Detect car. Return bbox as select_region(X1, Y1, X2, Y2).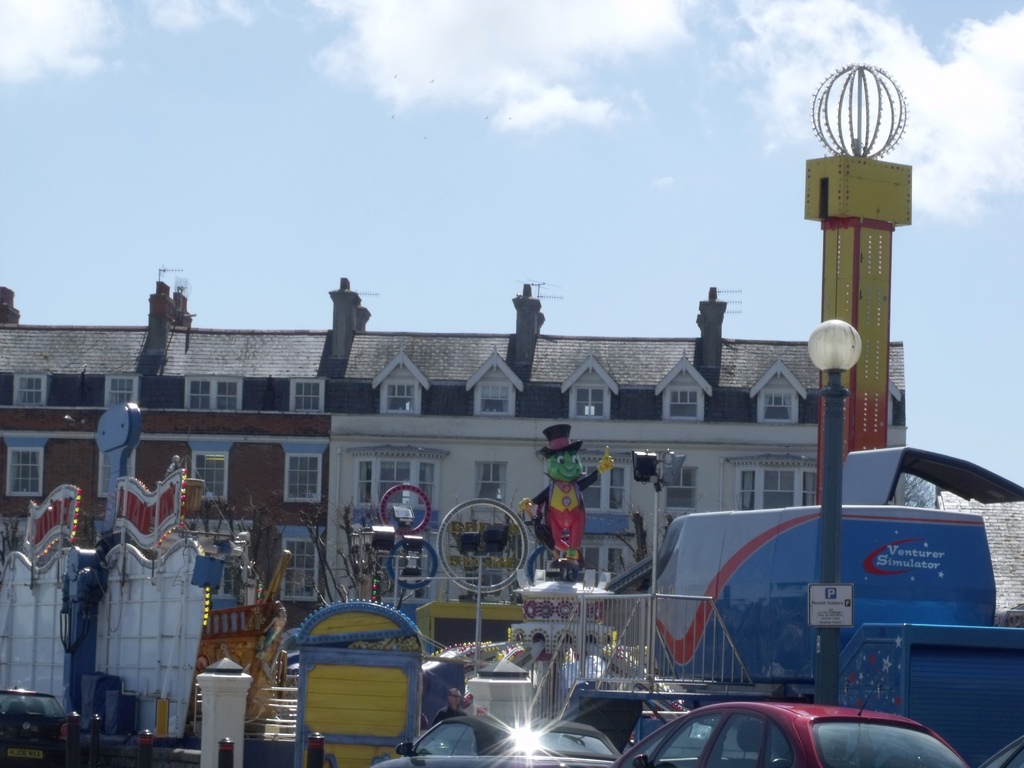
select_region(0, 682, 70, 767).
